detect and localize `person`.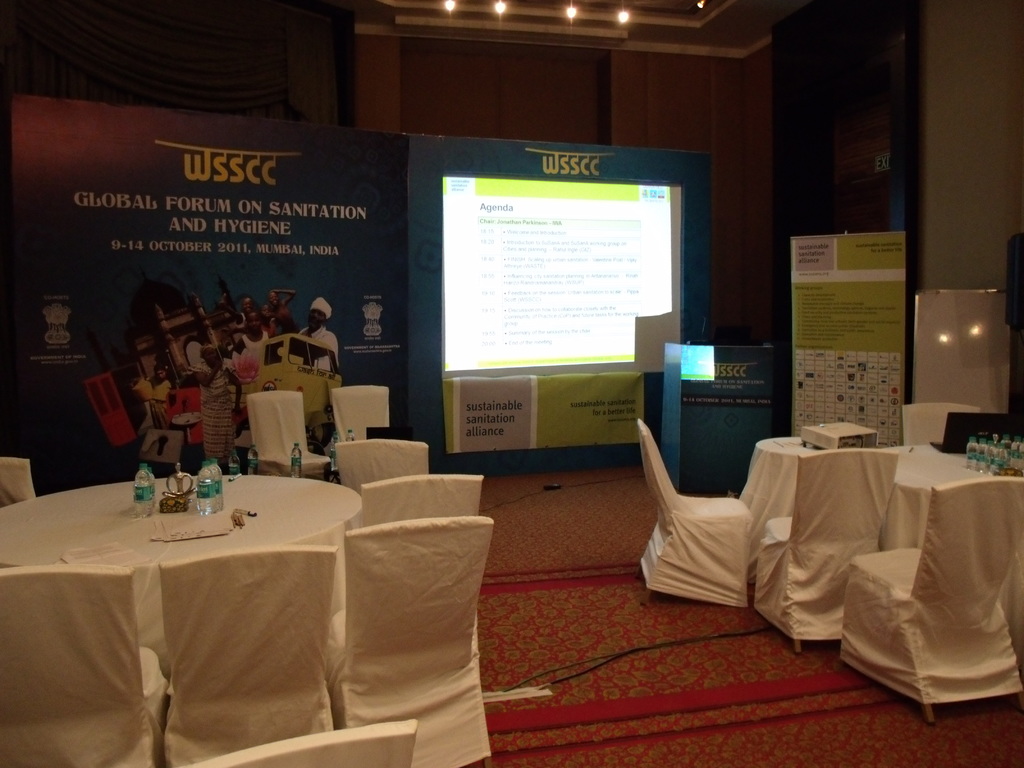
Localized at x1=298 y1=298 x2=346 y2=376.
